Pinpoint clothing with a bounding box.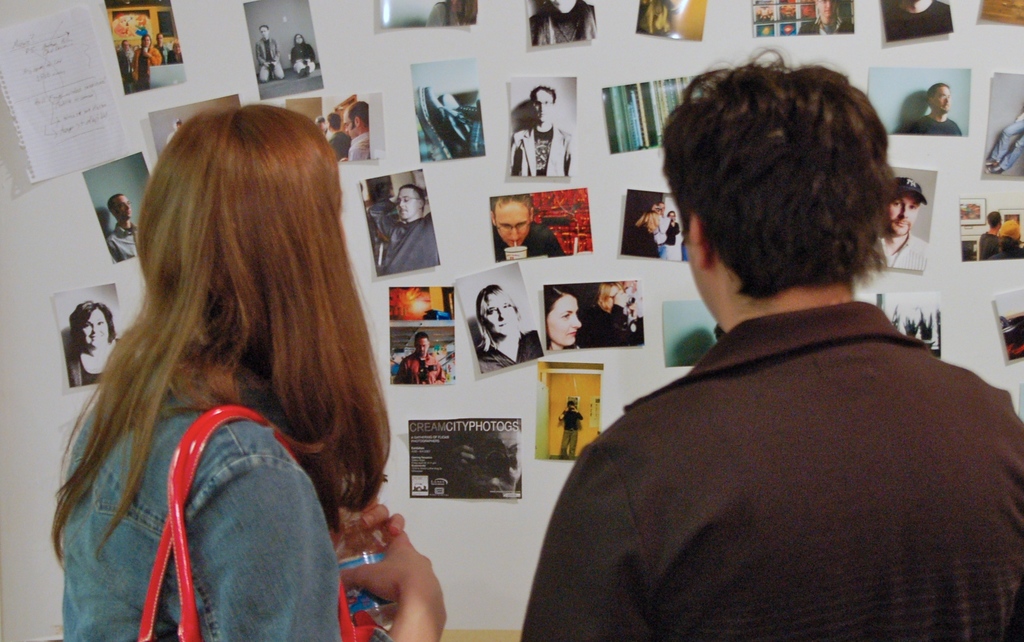
detection(906, 111, 960, 135).
